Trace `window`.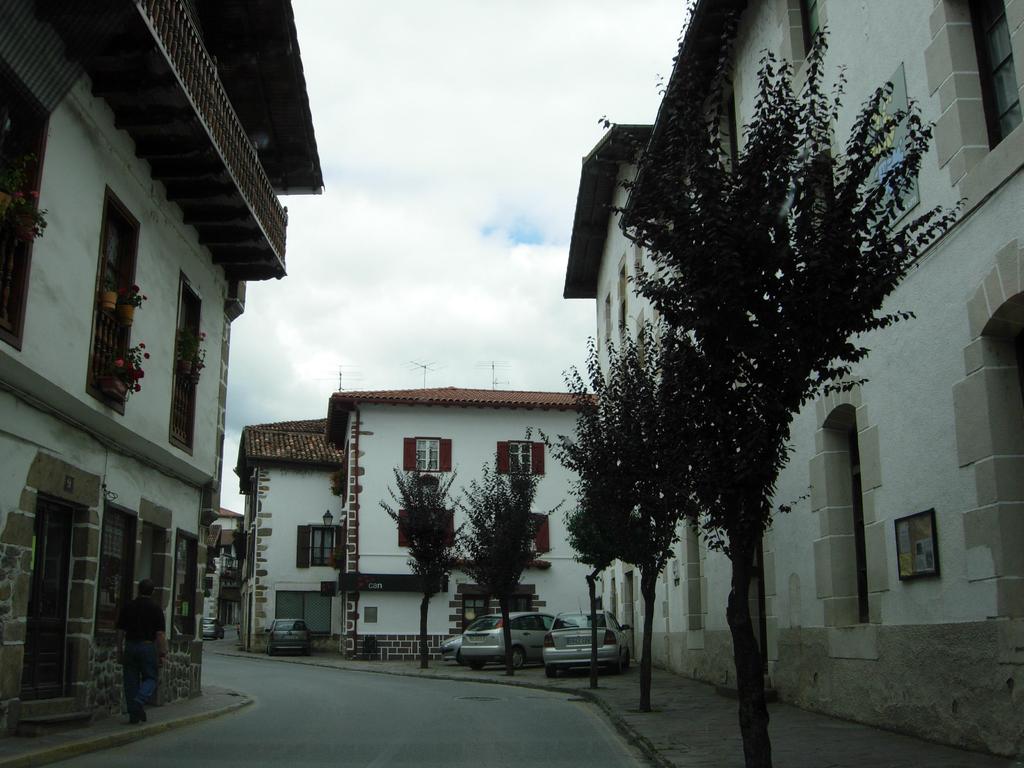
Traced to [left=982, top=0, right=1023, bottom=143].
